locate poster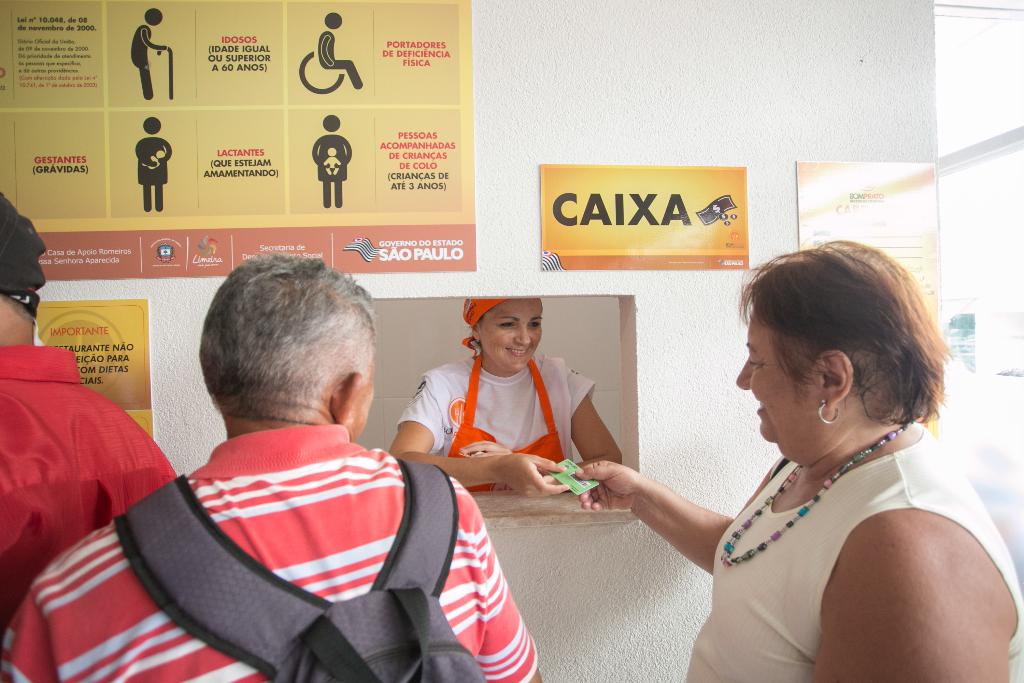
(left=2, top=0, right=476, bottom=273)
